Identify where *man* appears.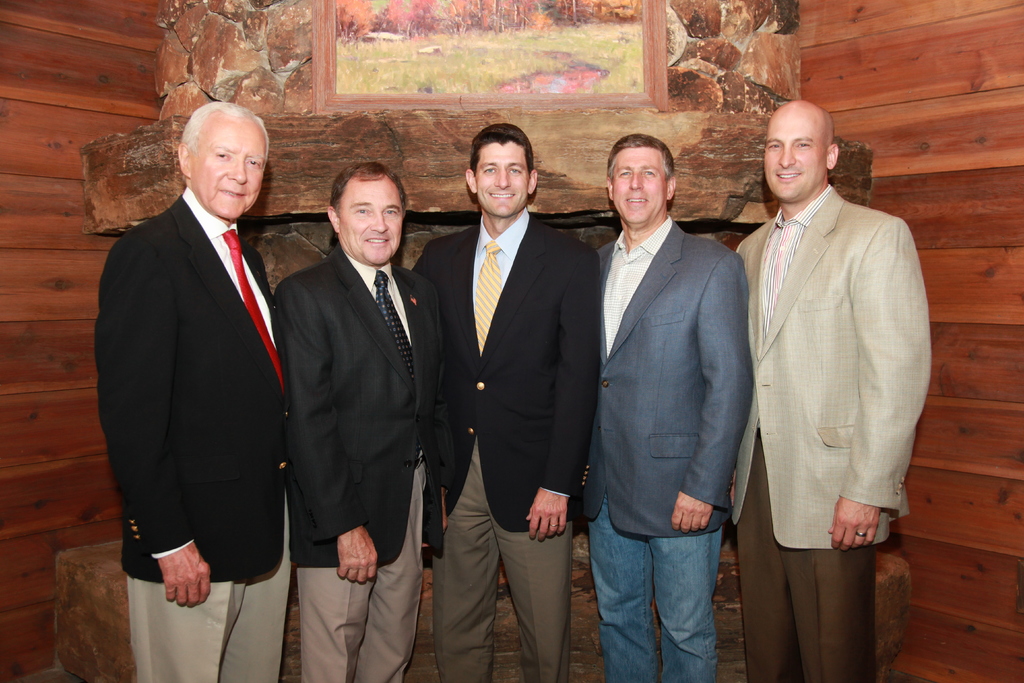
Appears at BBox(93, 100, 285, 682).
